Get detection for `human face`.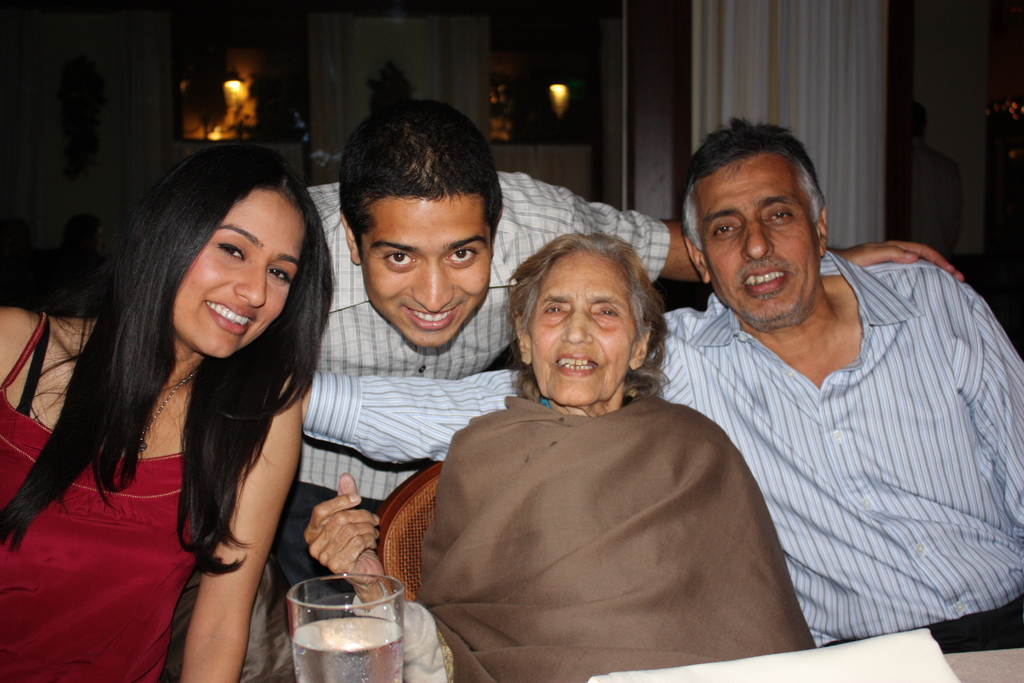
Detection: bbox=(703, 152, 815, 327).
